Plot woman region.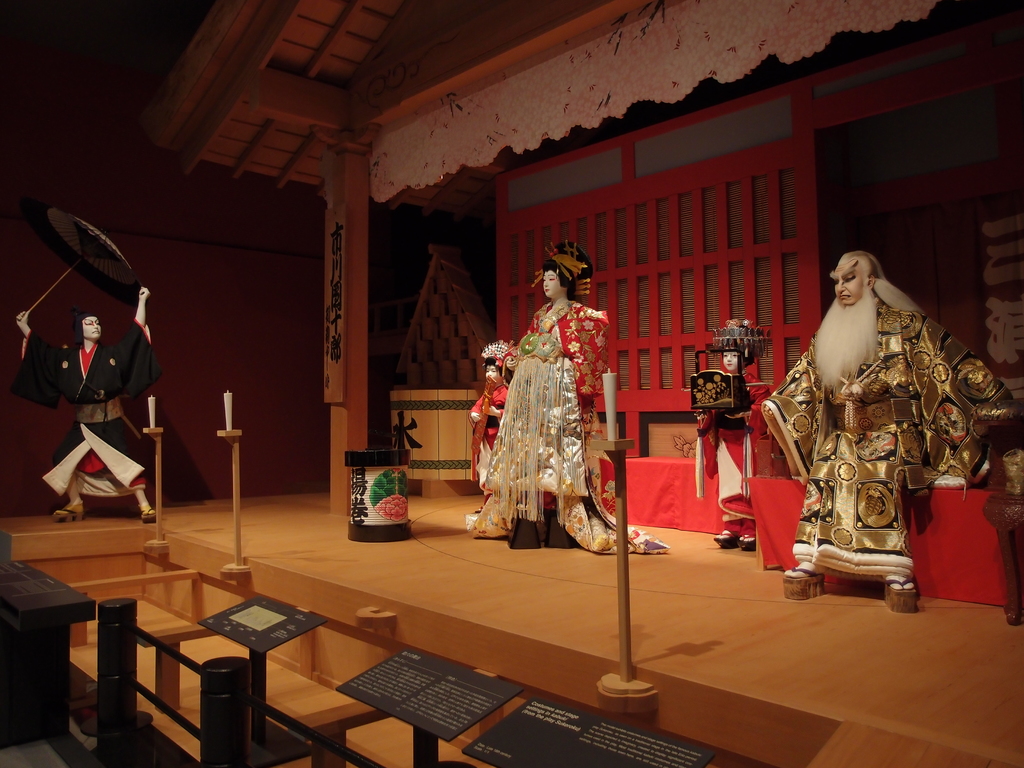
Plotted at Rect(482, 255, 621, 551).
